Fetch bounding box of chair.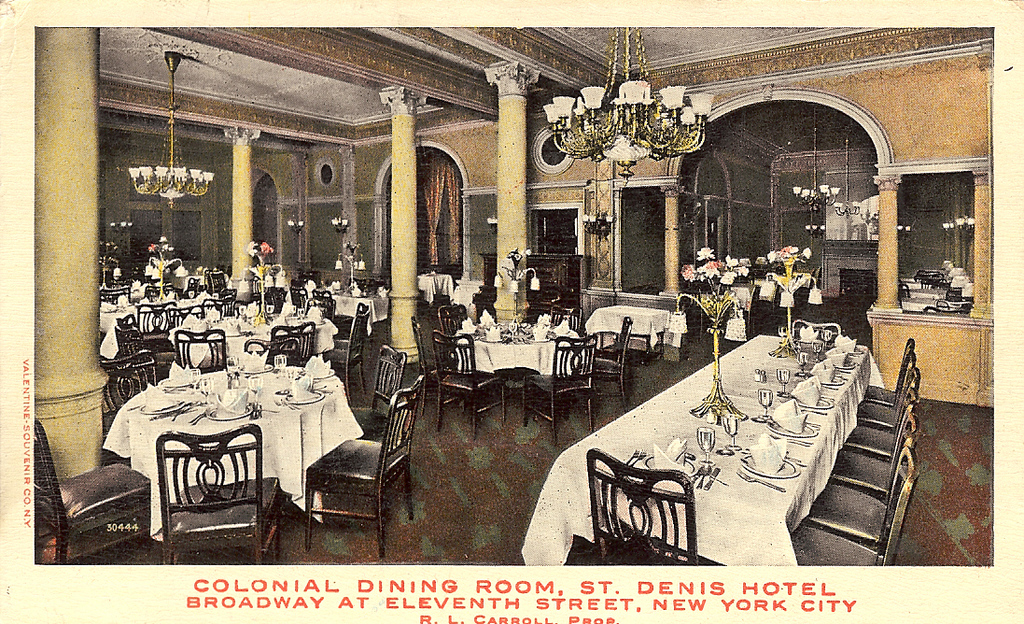
Bbox: rect(244, 335, 303, 364).
